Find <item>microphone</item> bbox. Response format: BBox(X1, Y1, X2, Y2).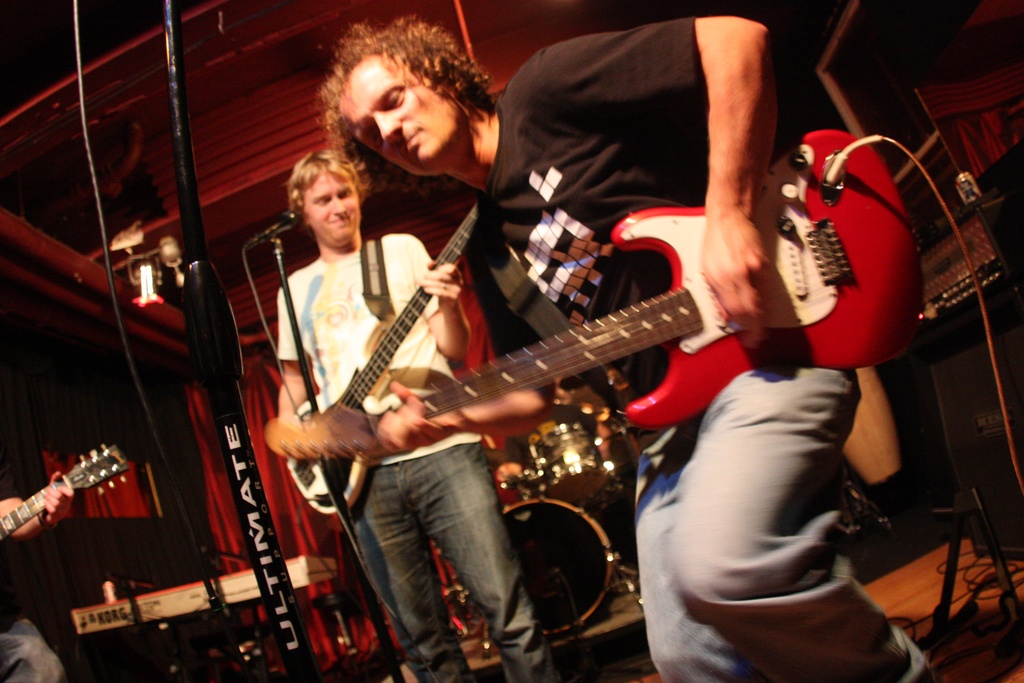
BBox(239, 207, 307, 250).
